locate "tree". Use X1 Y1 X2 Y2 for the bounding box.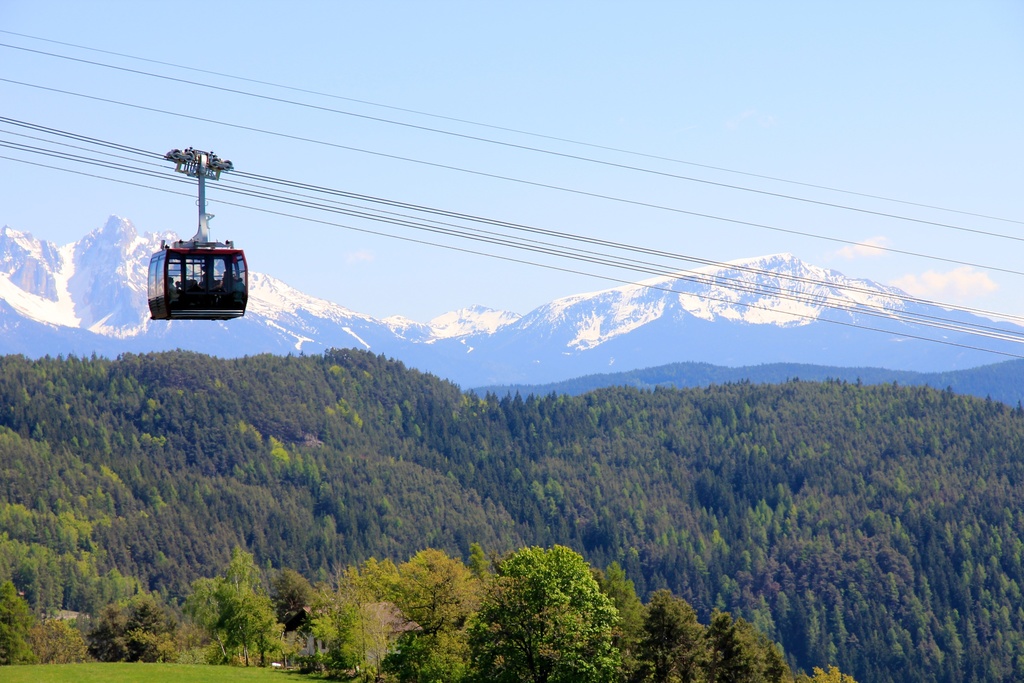
472 546 630 682.
